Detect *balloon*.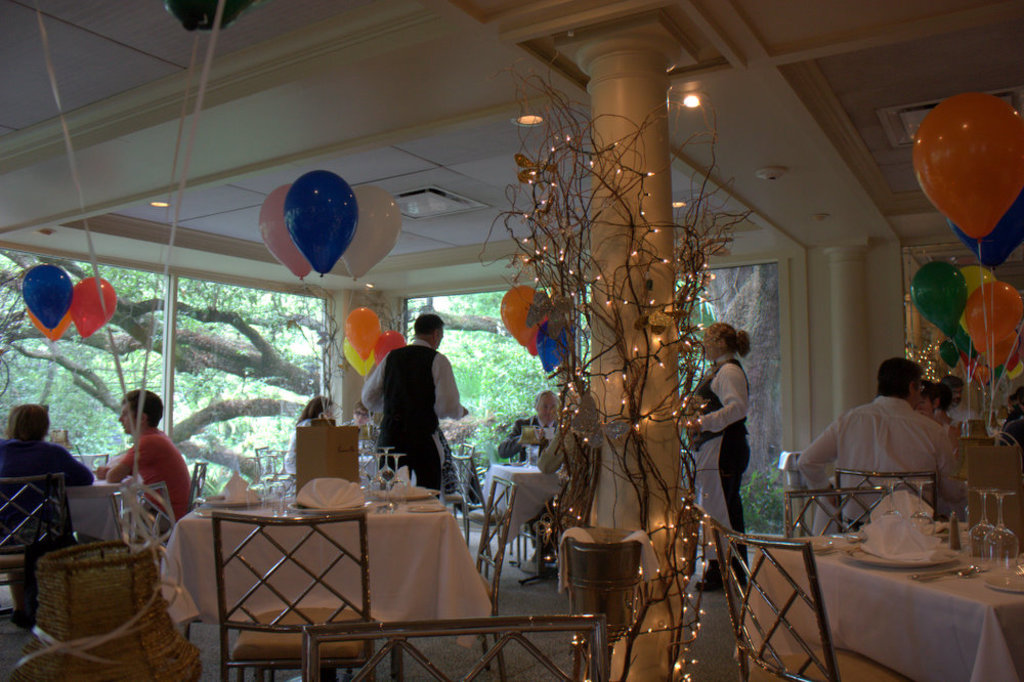
Detected at (256, 185, 311, 282).
